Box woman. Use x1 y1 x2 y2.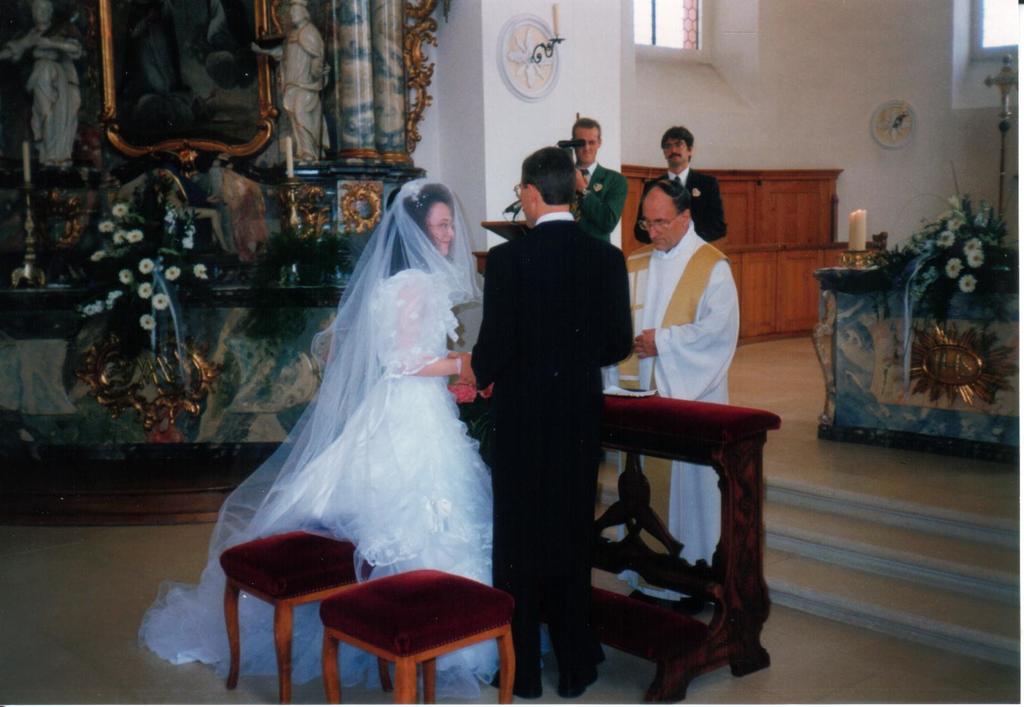
121 170 510 689.
